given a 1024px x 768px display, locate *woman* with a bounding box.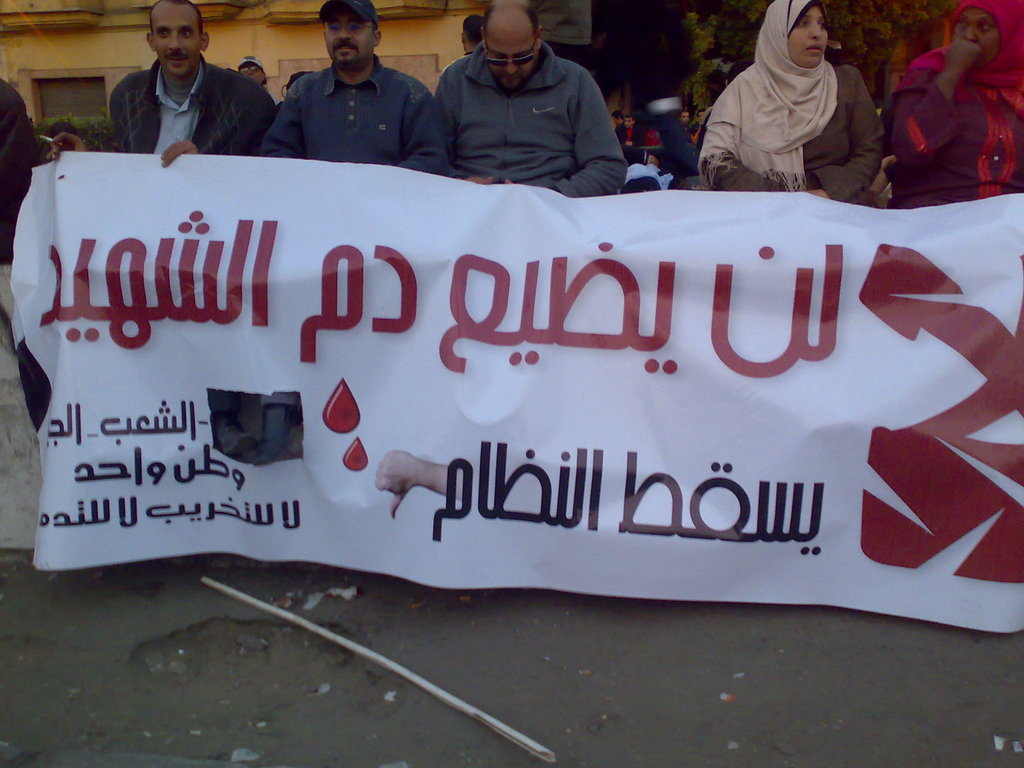
Located: {"x1": 696, "y1": 0, "x2": 885, "y2": 206}.
